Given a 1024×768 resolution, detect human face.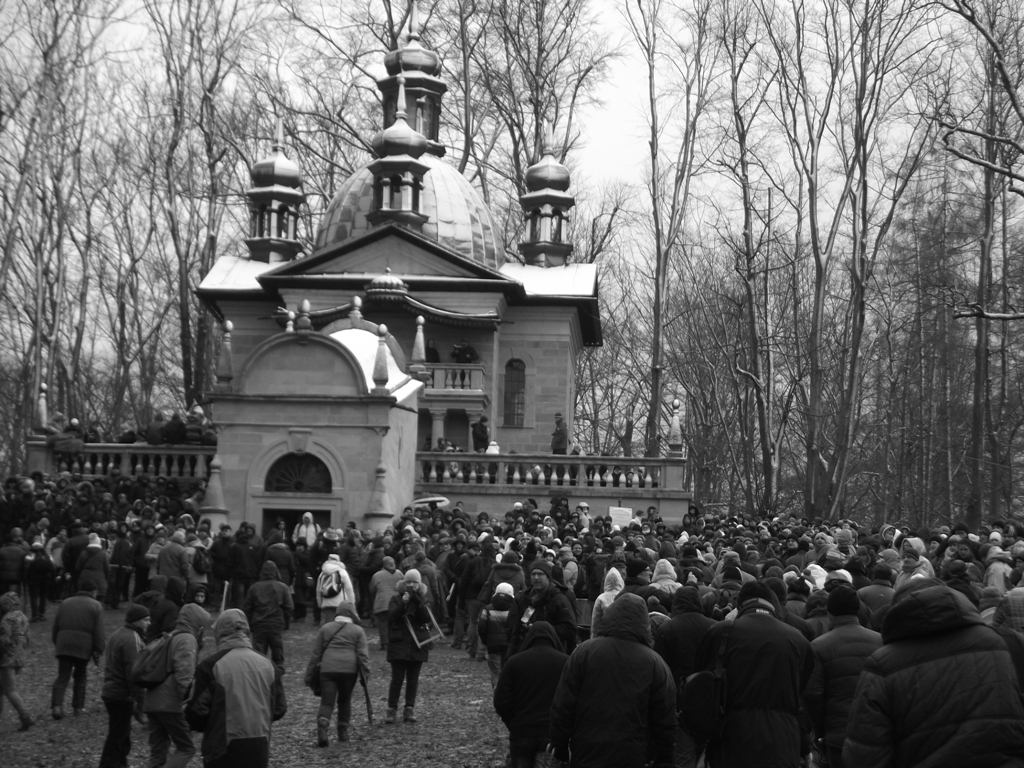
[left=64, top=484, right=65, bottom=488].
